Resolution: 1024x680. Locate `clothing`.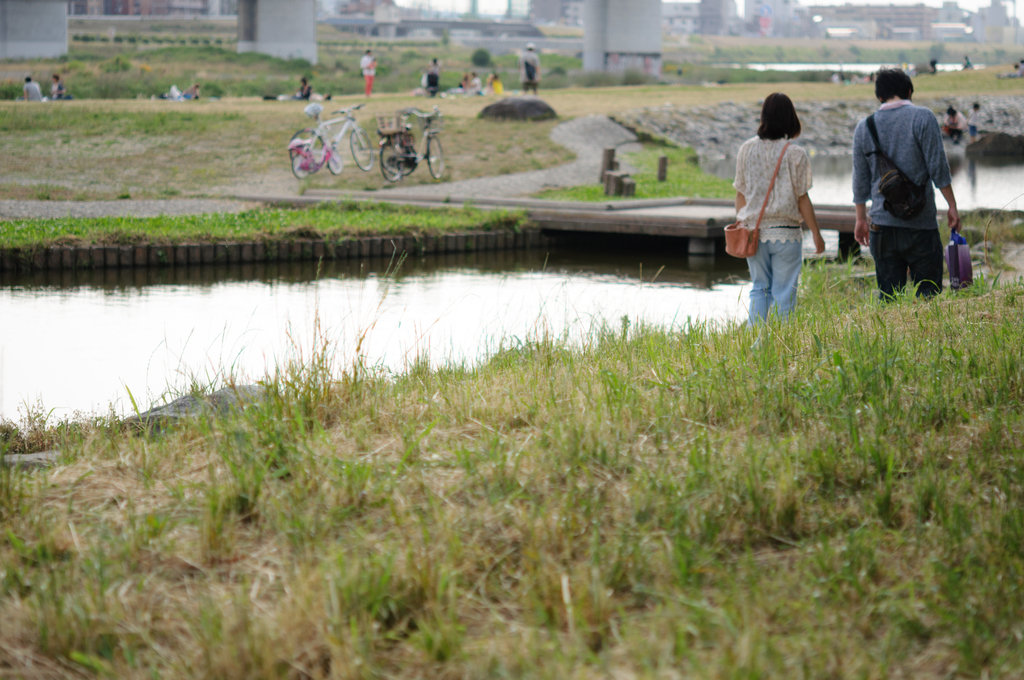
(left=517, top=51, right=537, bottom=98).
